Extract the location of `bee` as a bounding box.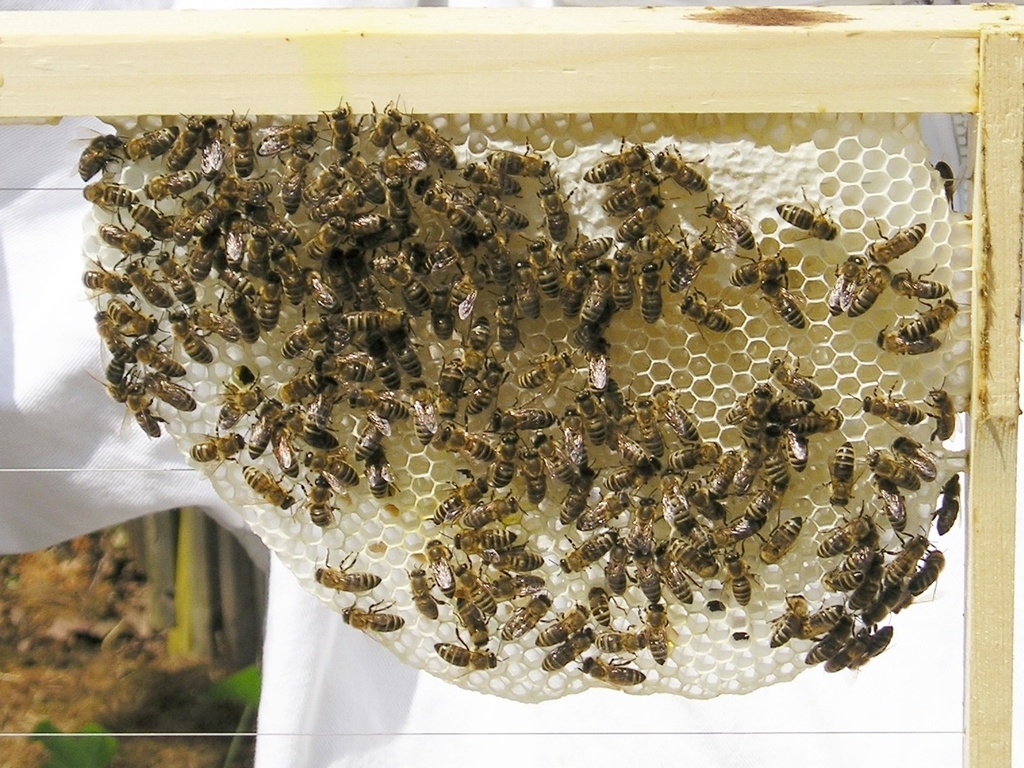
bbox=(81, 174, 145, 231).
